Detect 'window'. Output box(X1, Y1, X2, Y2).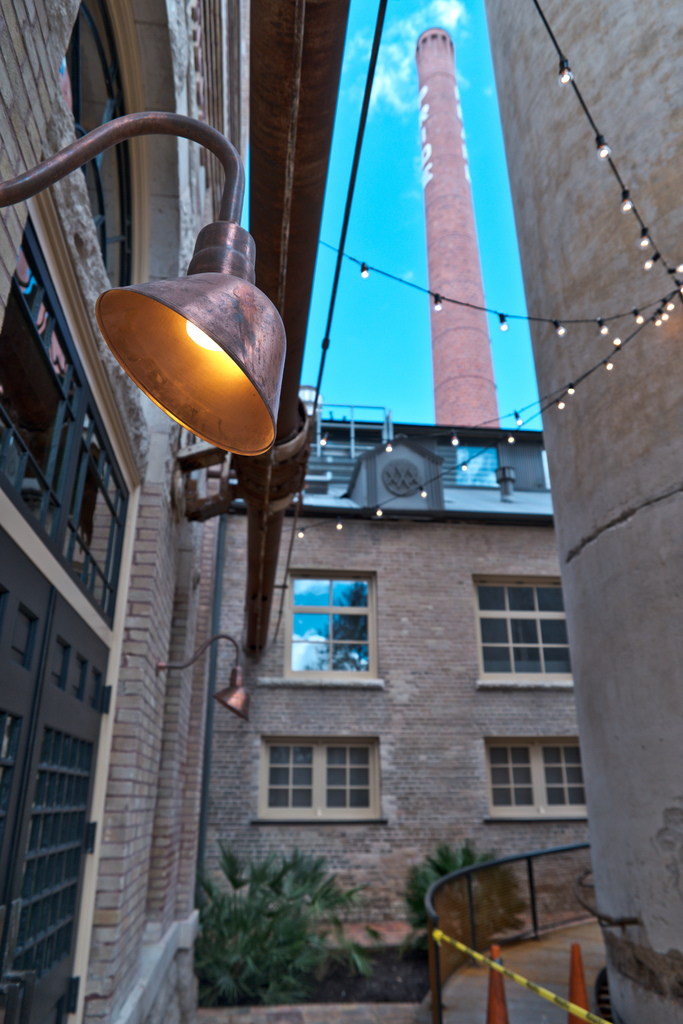
box(479, 573, 577, 693).
